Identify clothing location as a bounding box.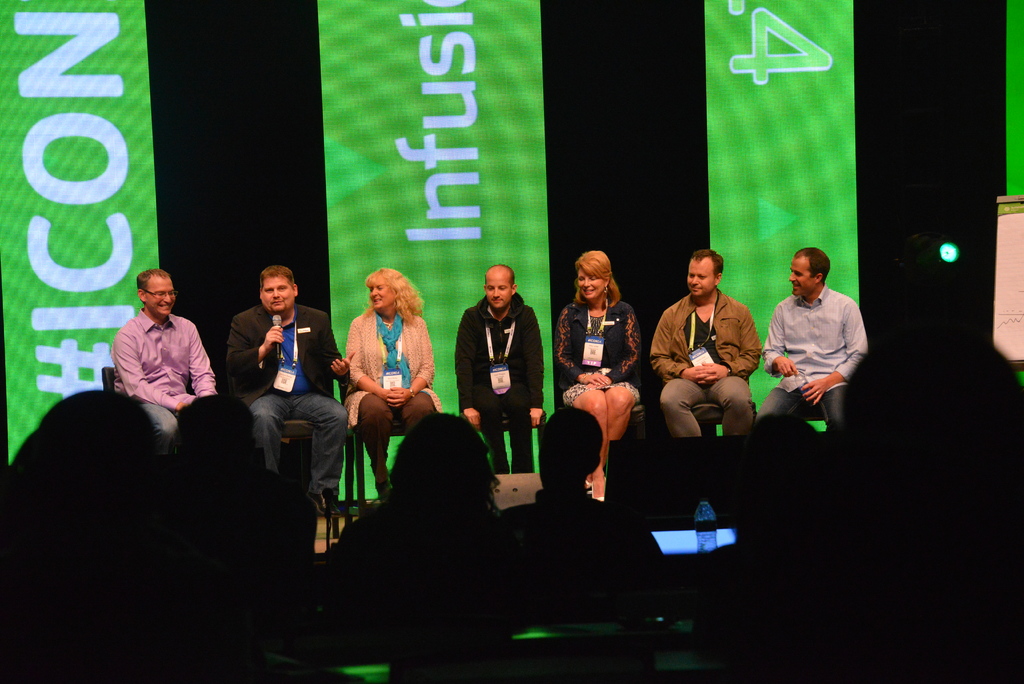
[x1=225, y1=304, x2=348, y2=494].
